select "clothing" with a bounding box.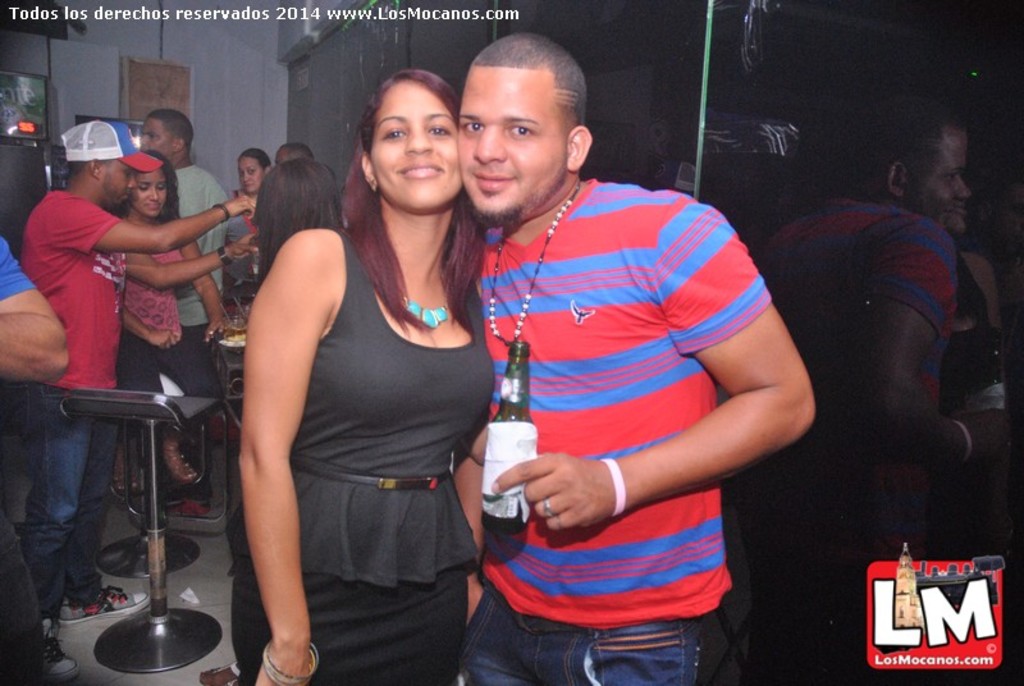
[x1=150, y1=157, x2=234, y2=402].
